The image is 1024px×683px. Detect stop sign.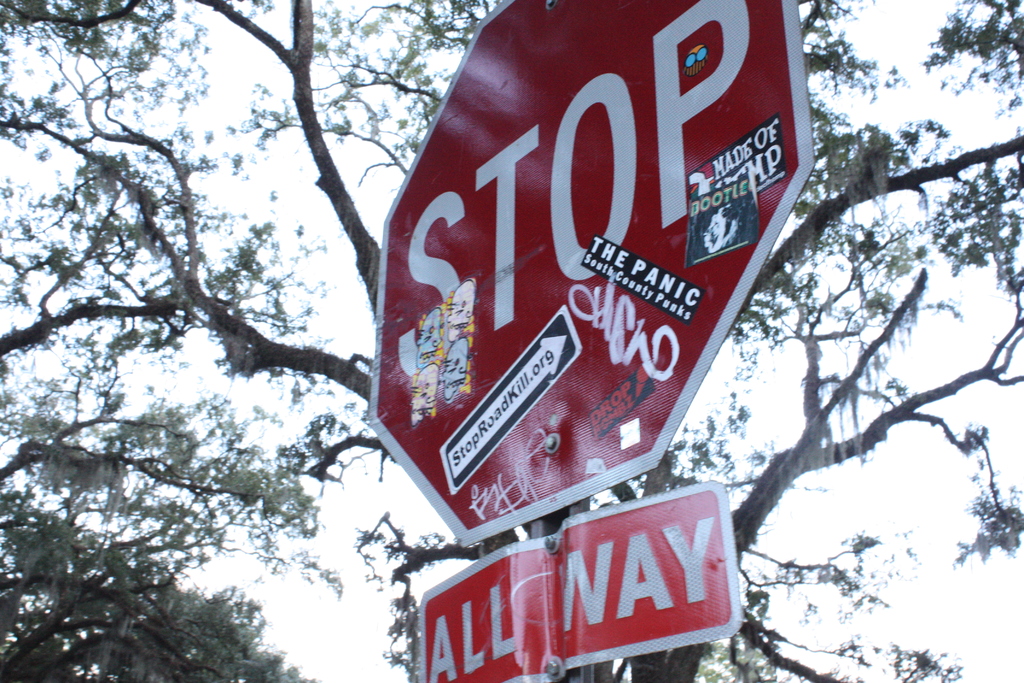
Detection: bbox(367, 0, 816, 548).
